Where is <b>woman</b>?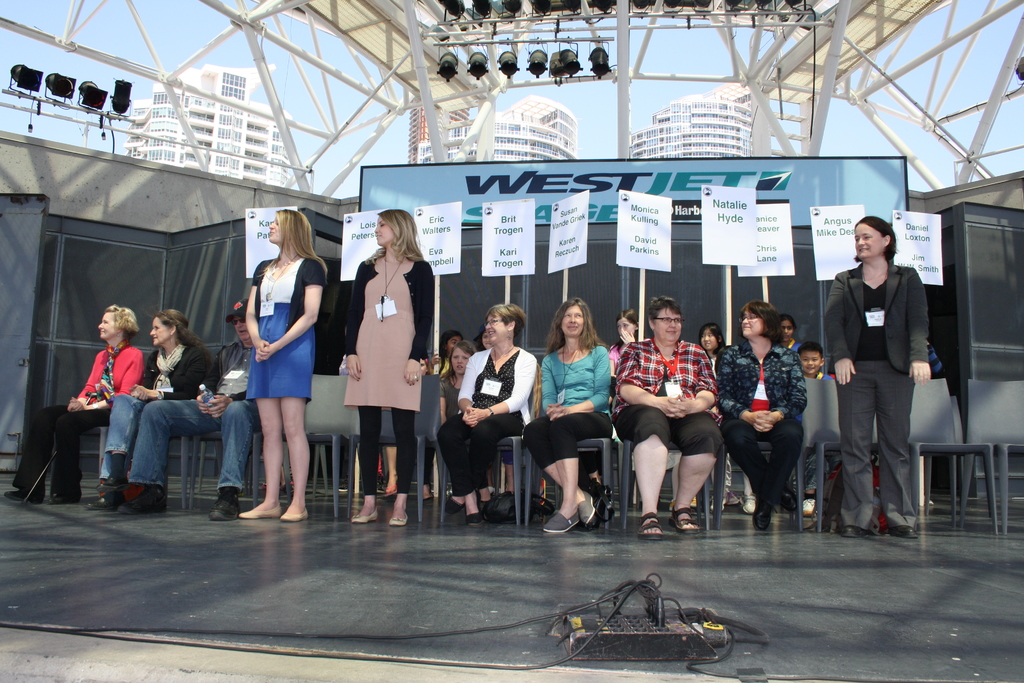
[x1=435, y1=302, x2=545, y2=514].
